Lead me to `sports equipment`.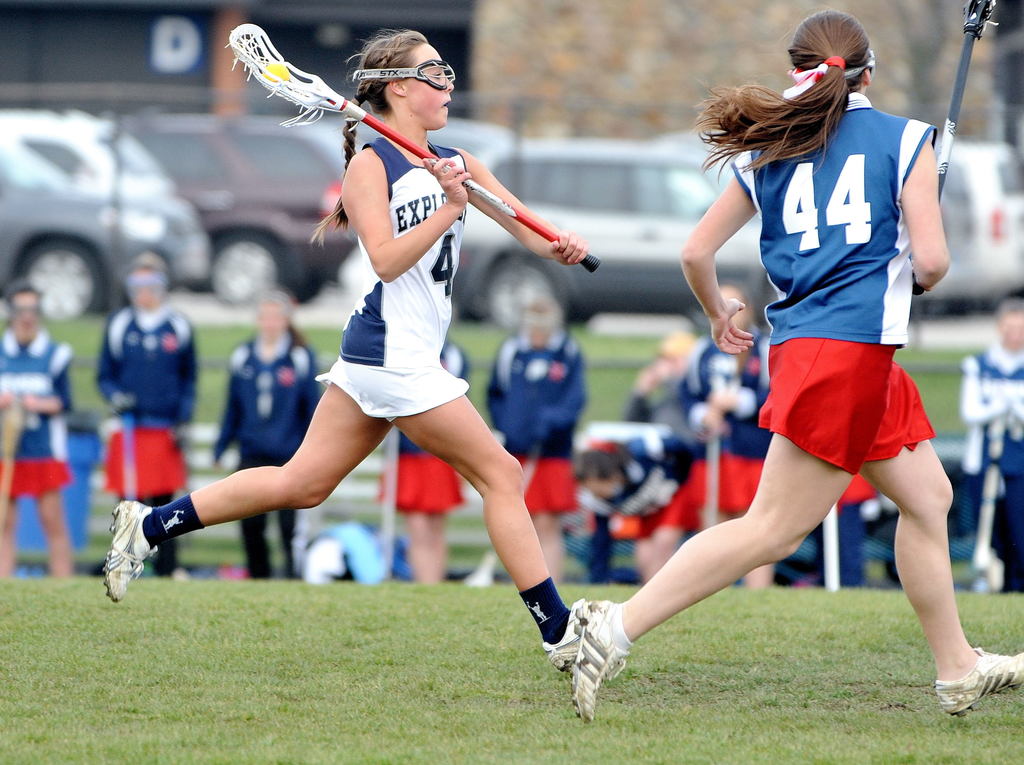
Lead to [x1=838, y1=49, x2=878, y2=76].
